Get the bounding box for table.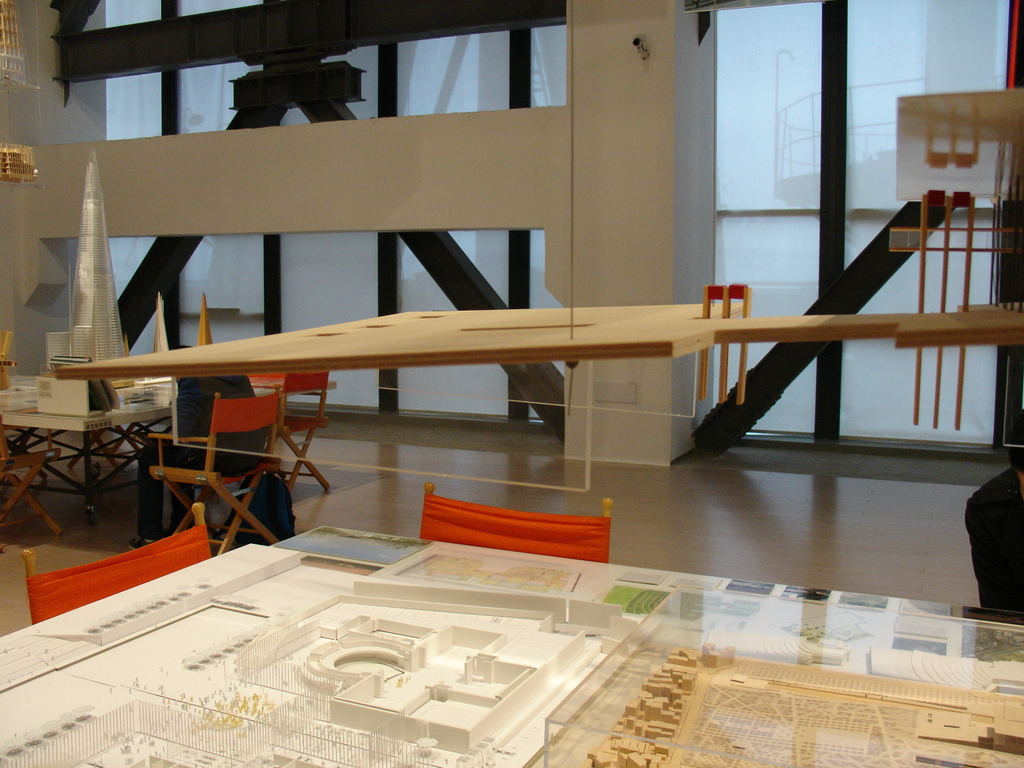
{"left": 0, "top": 516, "right": 1023, "bottom": 767}.
